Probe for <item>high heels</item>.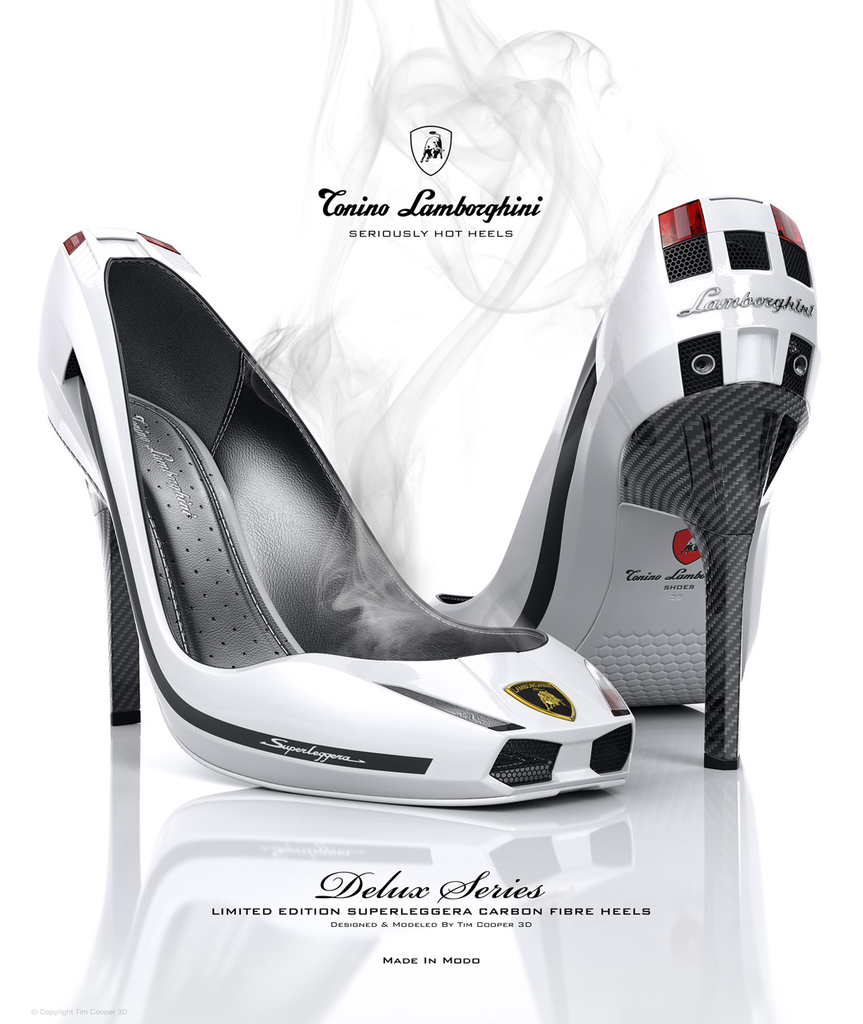
Probe result: <bbox>41, 215, 649, 809</bbox>.
